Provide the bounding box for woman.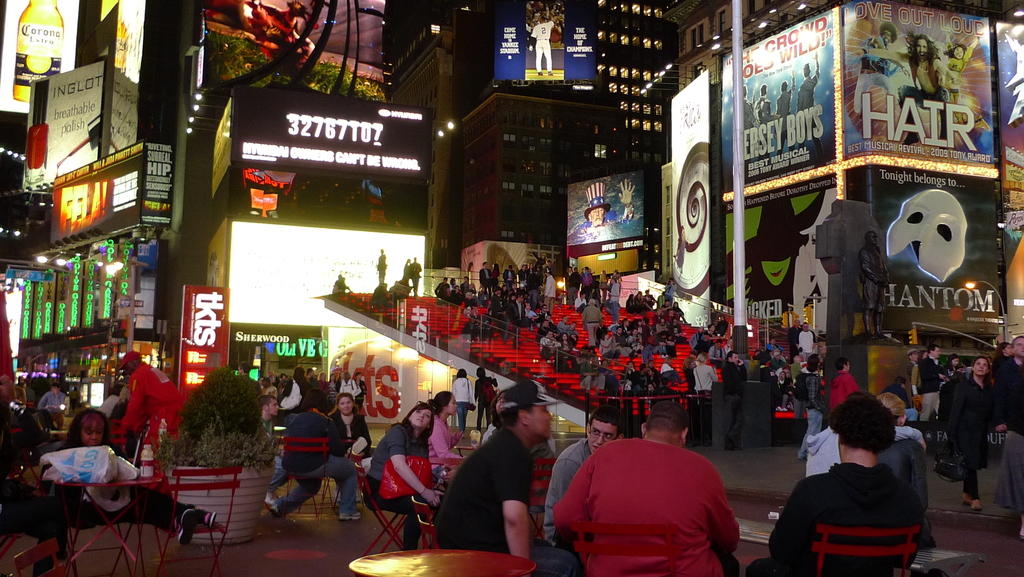
462, 292, 478, 317.
